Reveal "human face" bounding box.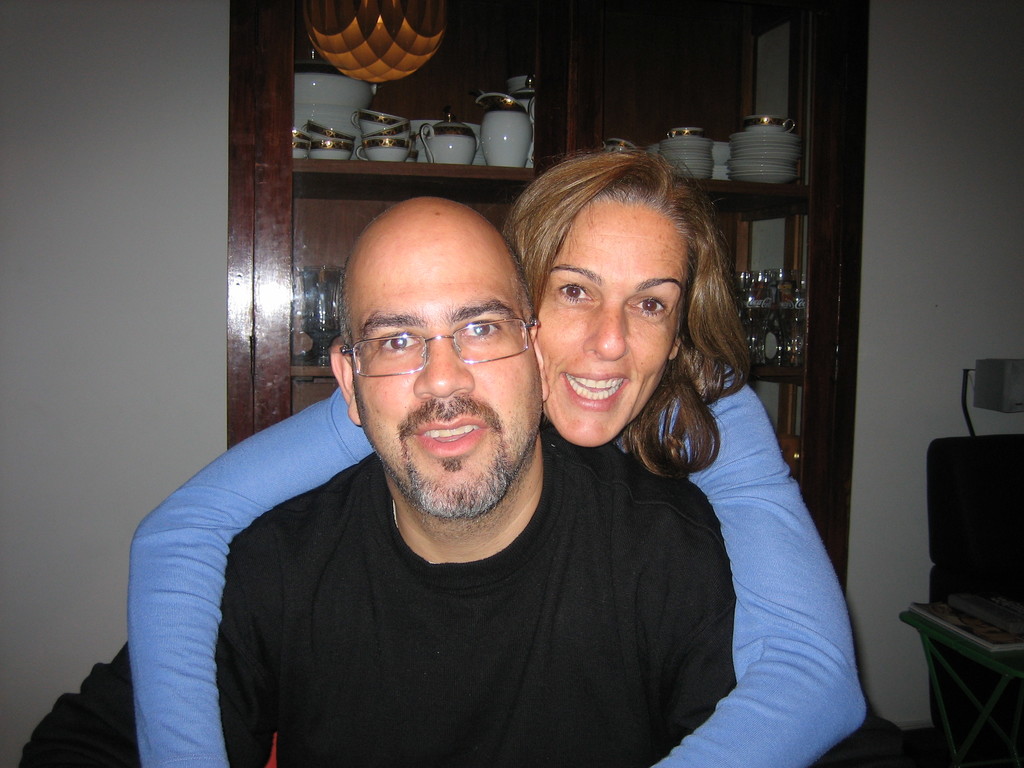
Revealed: [x1=346, y1=225, x2=543, y2=520].
